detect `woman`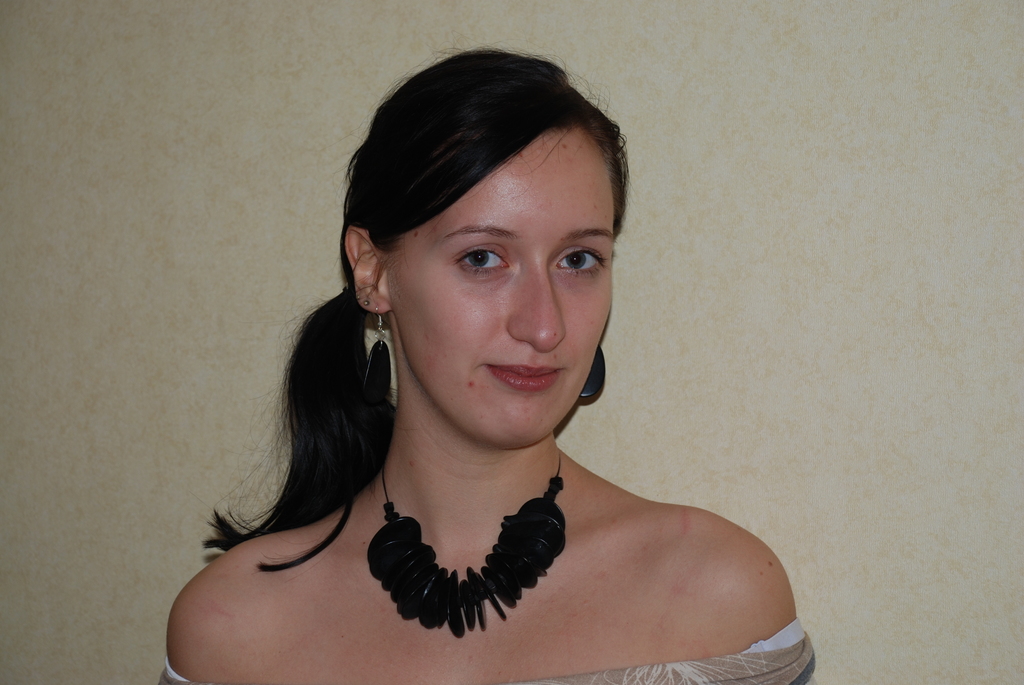
(170, 46, 784, 680)
